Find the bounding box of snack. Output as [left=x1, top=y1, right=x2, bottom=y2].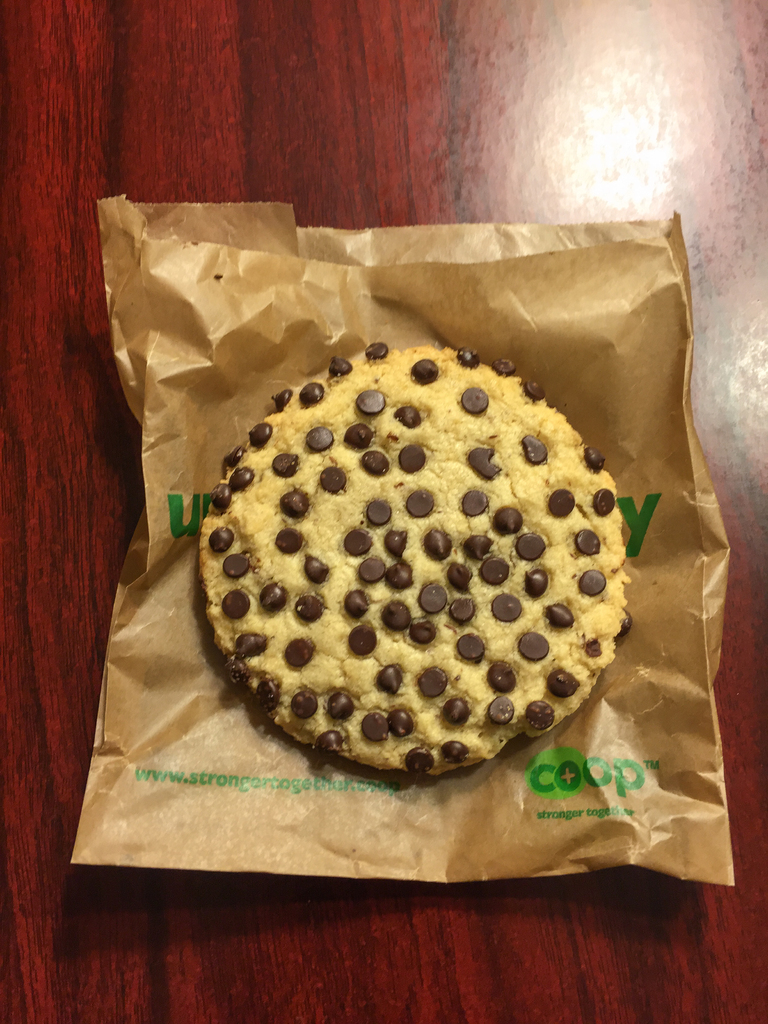
[left=198, top=337, right=636, bottom=770].
